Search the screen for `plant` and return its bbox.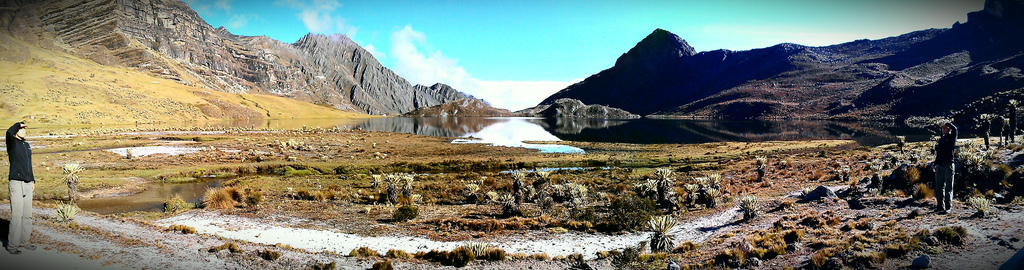
Found: rect(655, 170, 674, 182).
